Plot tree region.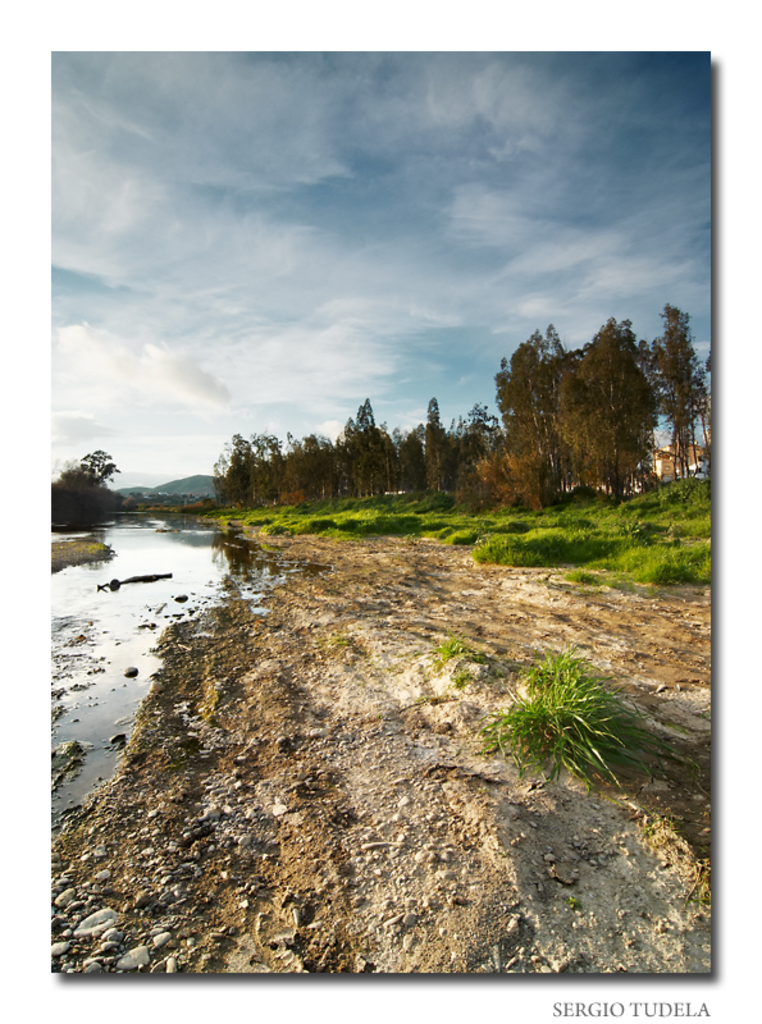
Plotted at (x1=692, y1=355, x2=716, y2=476).
